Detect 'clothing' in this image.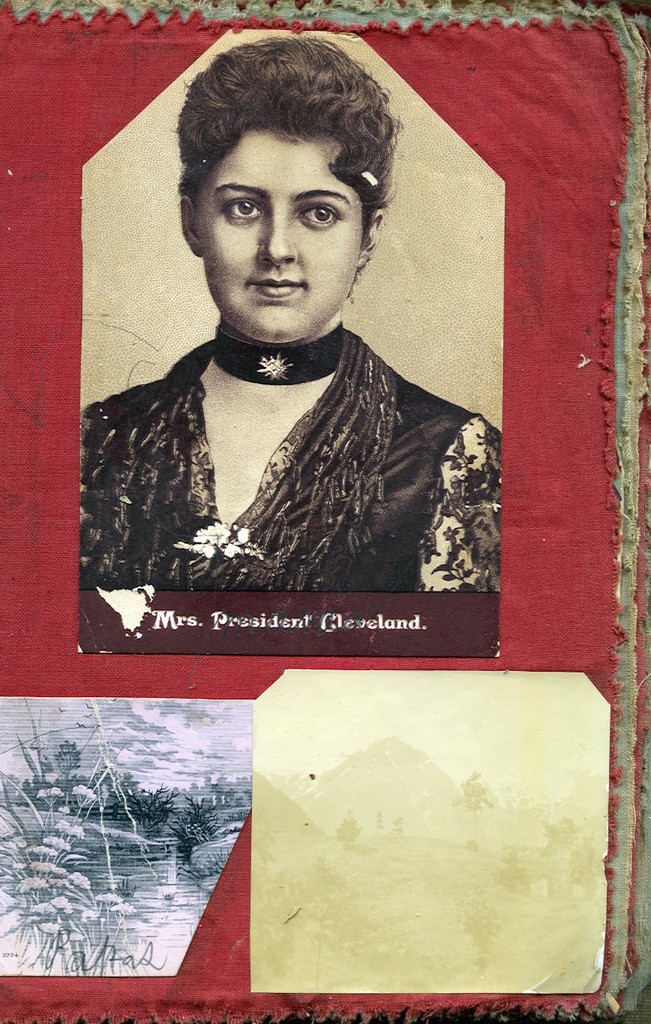
Detection: 77 322 504 589.
